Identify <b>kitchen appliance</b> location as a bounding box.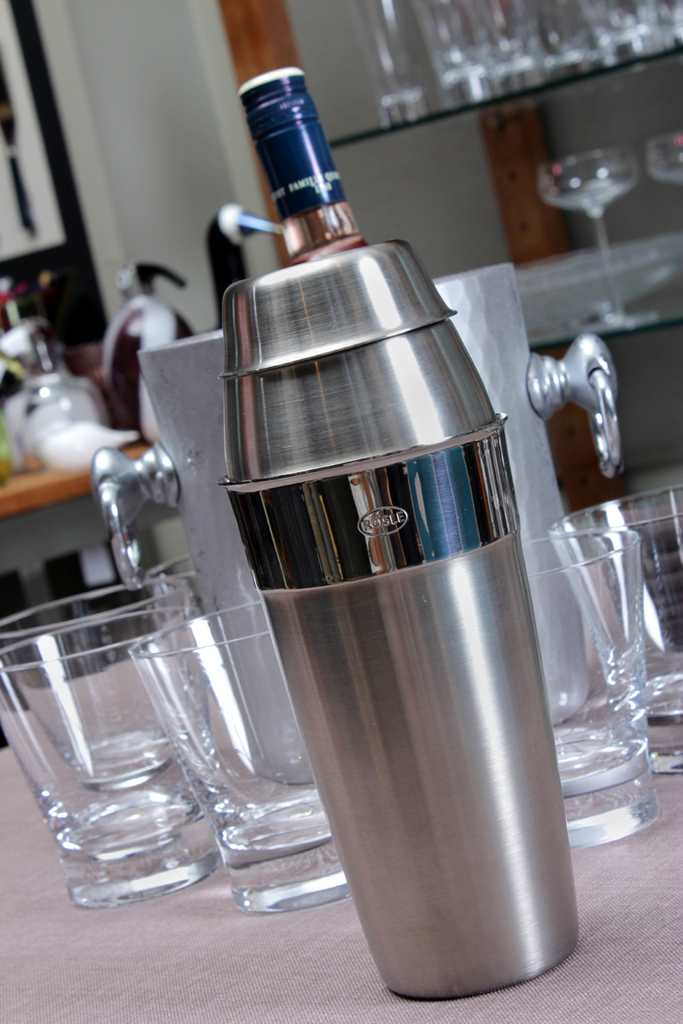
0 583 153 641.
